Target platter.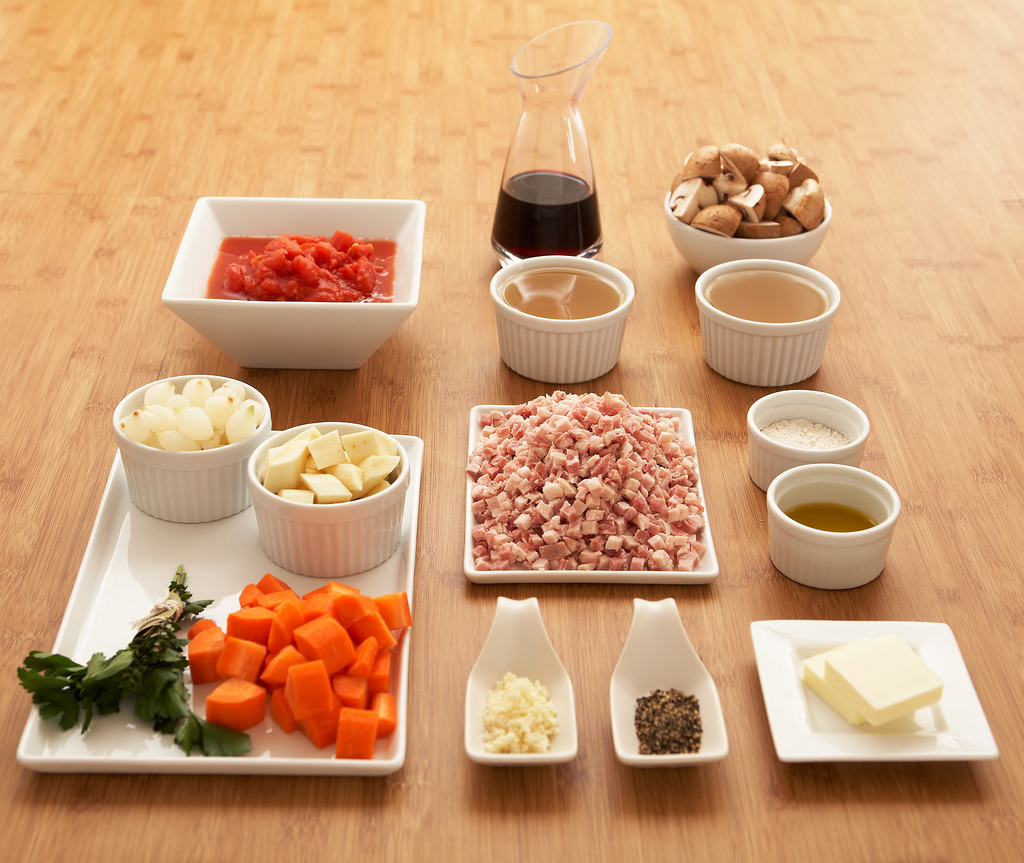
Target region: [left=21, top=431, right=421, bottom=777].
